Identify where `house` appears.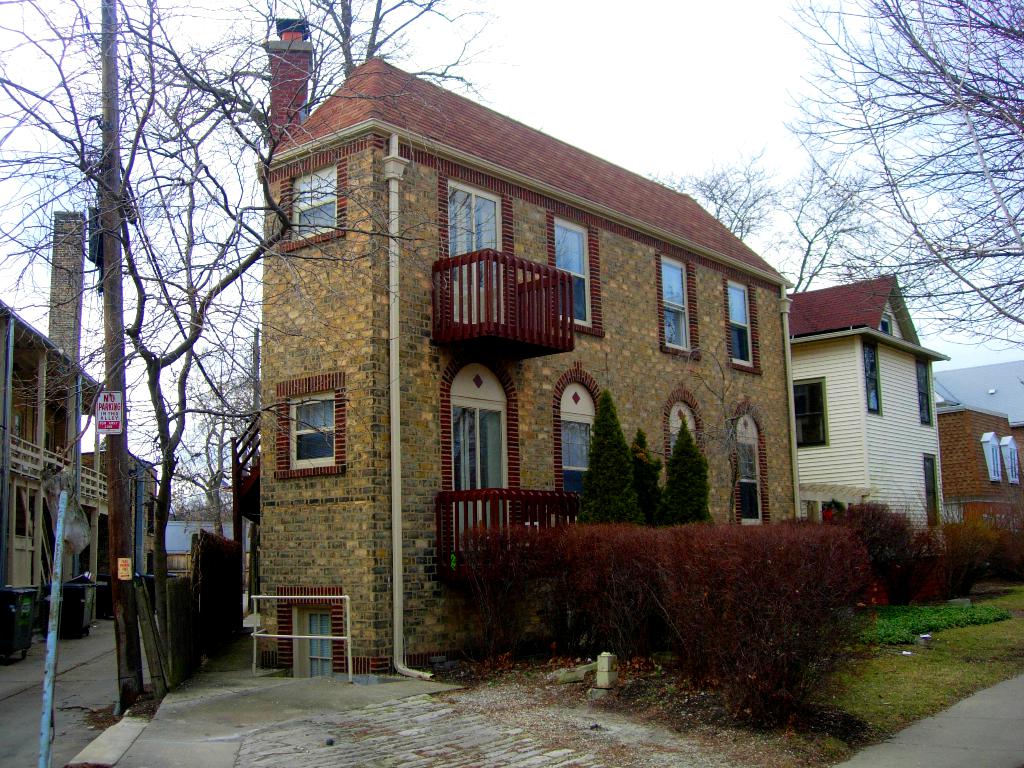
Appears at rect(933, 396, 1023, 531).
